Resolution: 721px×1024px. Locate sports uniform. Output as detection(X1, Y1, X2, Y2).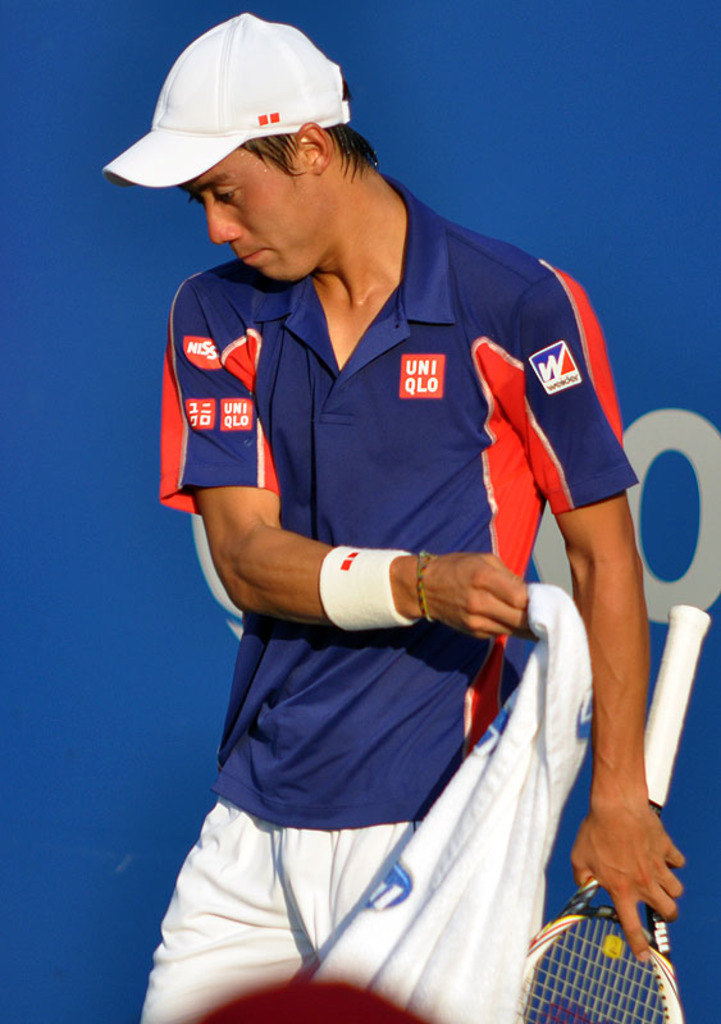
detection(123, 36, 647, 1023).
